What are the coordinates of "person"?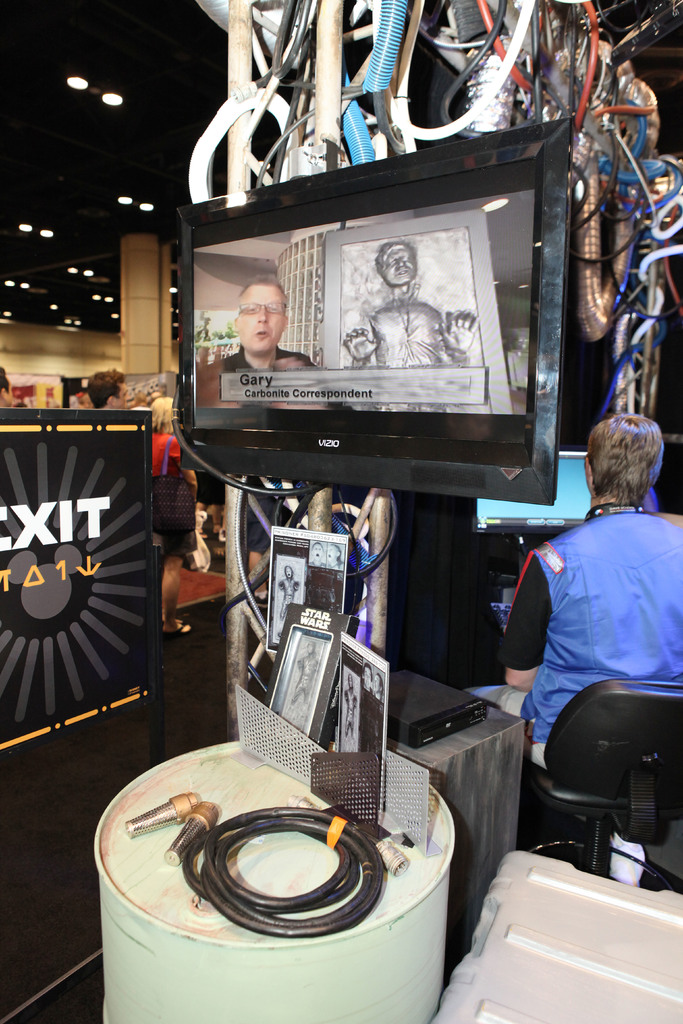
(left=211, top=274, right=351, bottom=407).
